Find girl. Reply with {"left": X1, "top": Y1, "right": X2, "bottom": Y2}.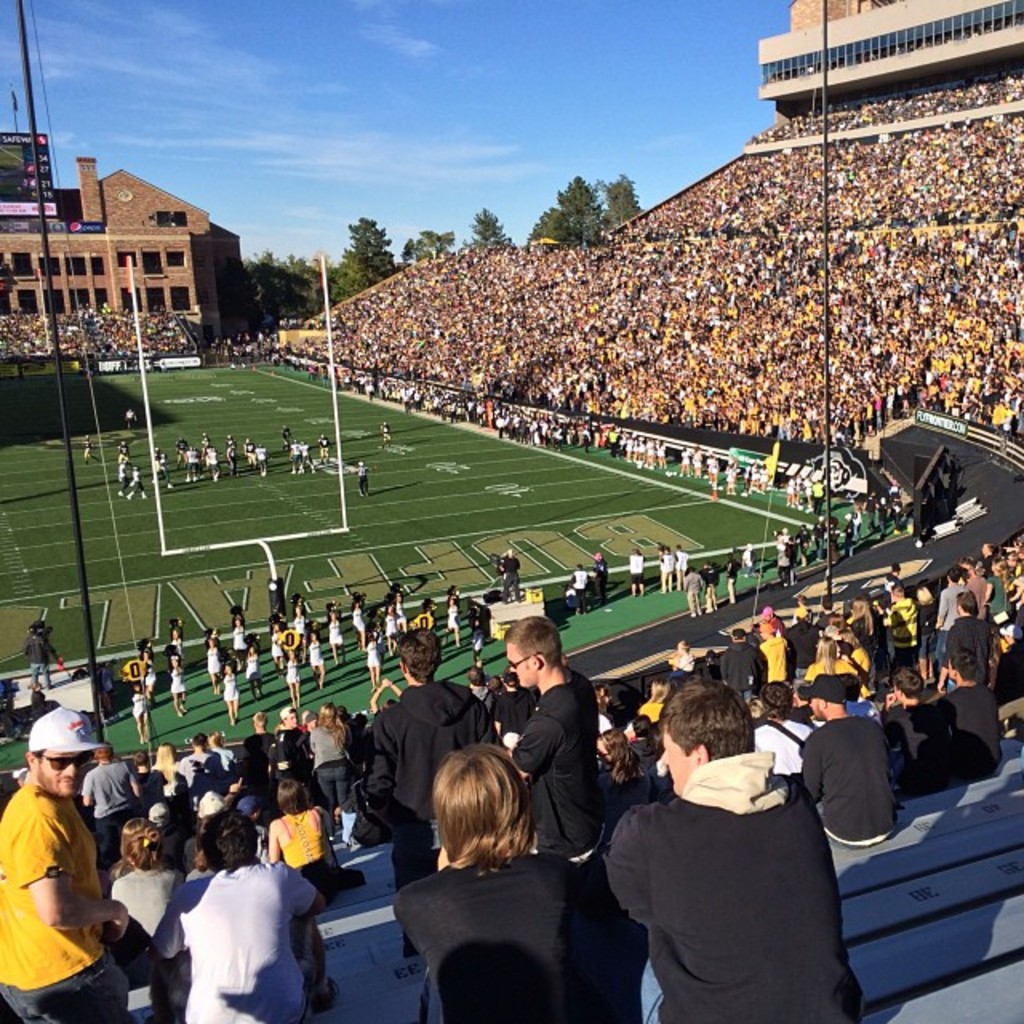
{"left": 114, "top": 824, "right": 186, "bottom": 954}.
